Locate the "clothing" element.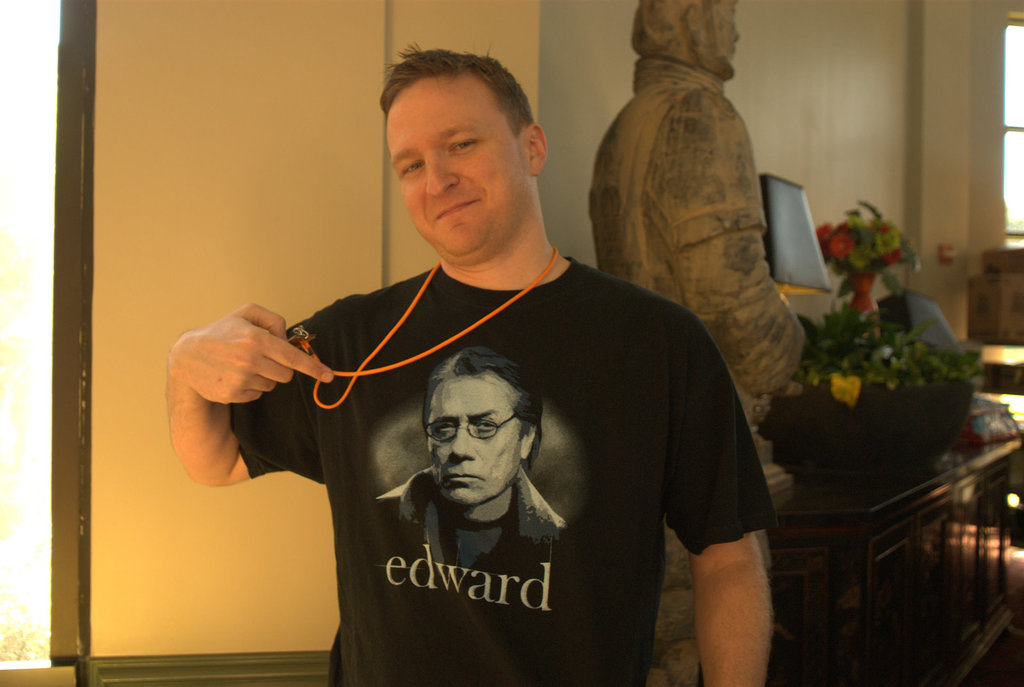
Element bbox: 211 184 758 674.
